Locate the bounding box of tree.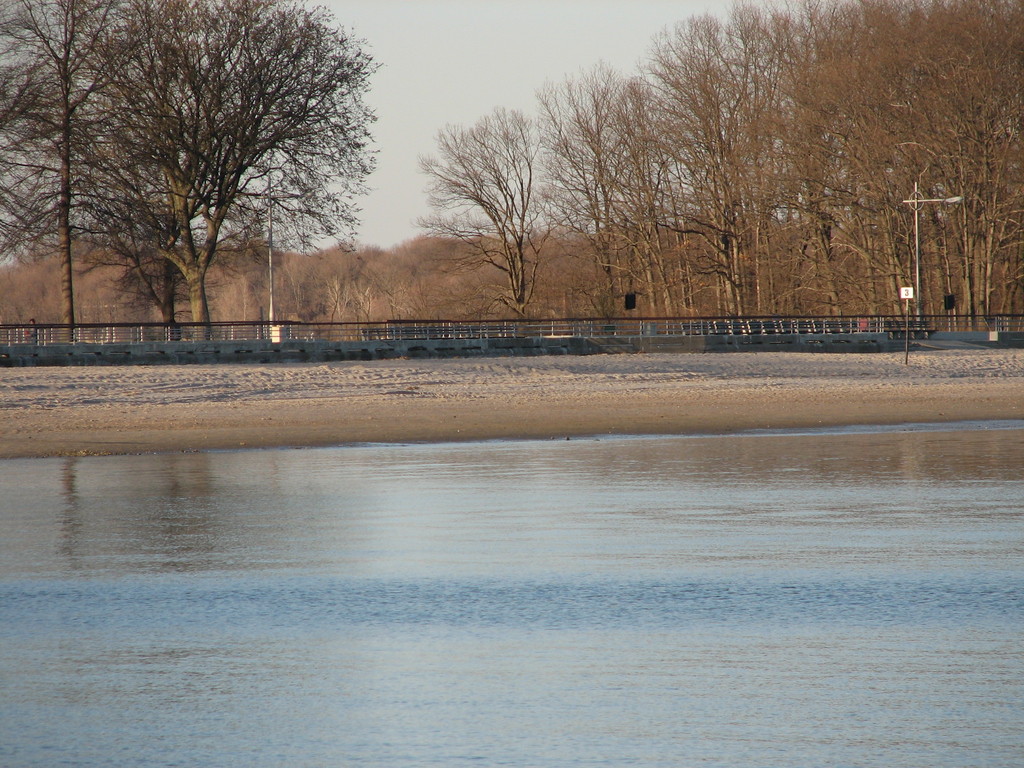
Bounding box: 714, 8, 827, 322.
